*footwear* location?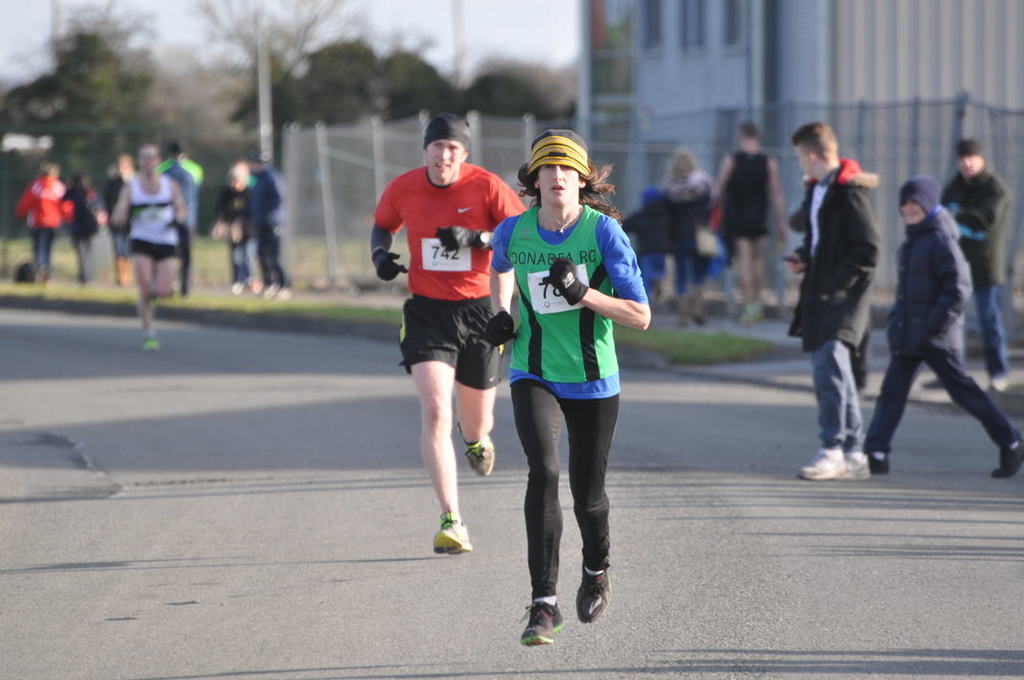
bbox=[870, 455, 890, 477]
